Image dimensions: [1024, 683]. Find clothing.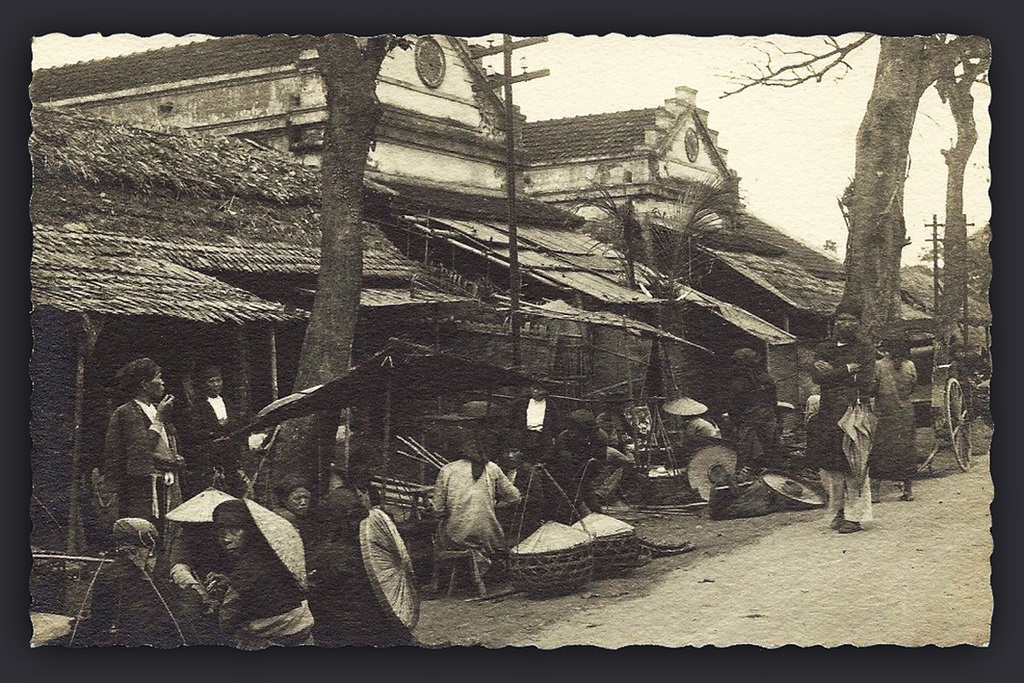
crop(208, 540, 312, 649).
